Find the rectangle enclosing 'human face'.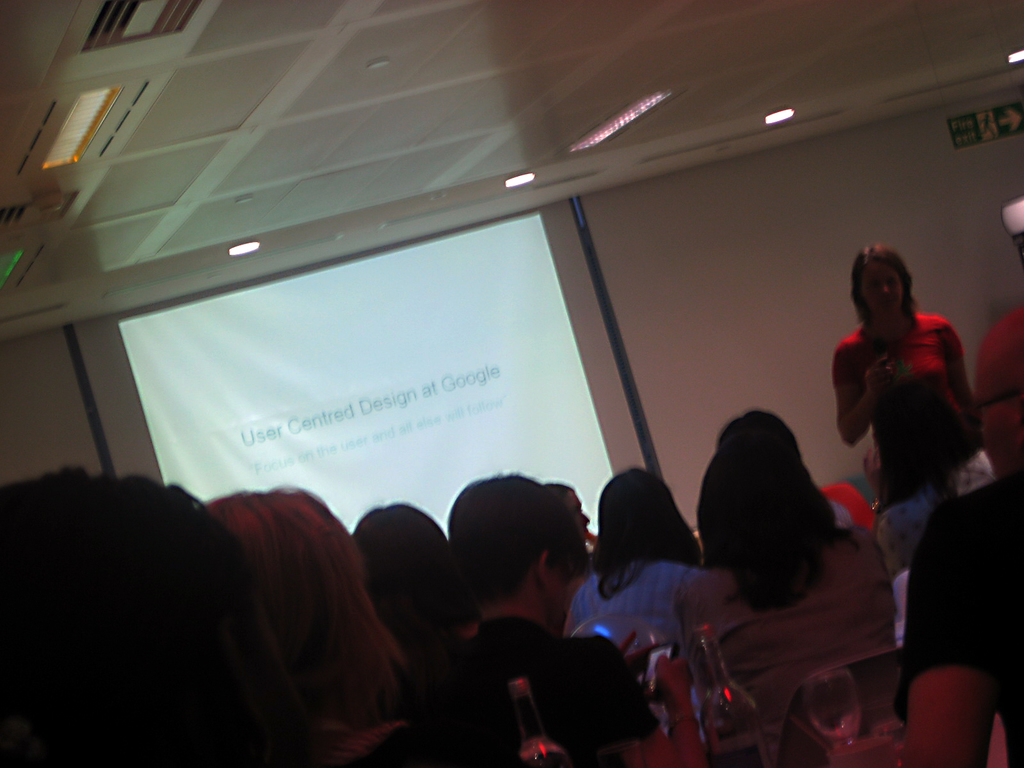
(x1=856, y1=258, x2=913, y2=312).
